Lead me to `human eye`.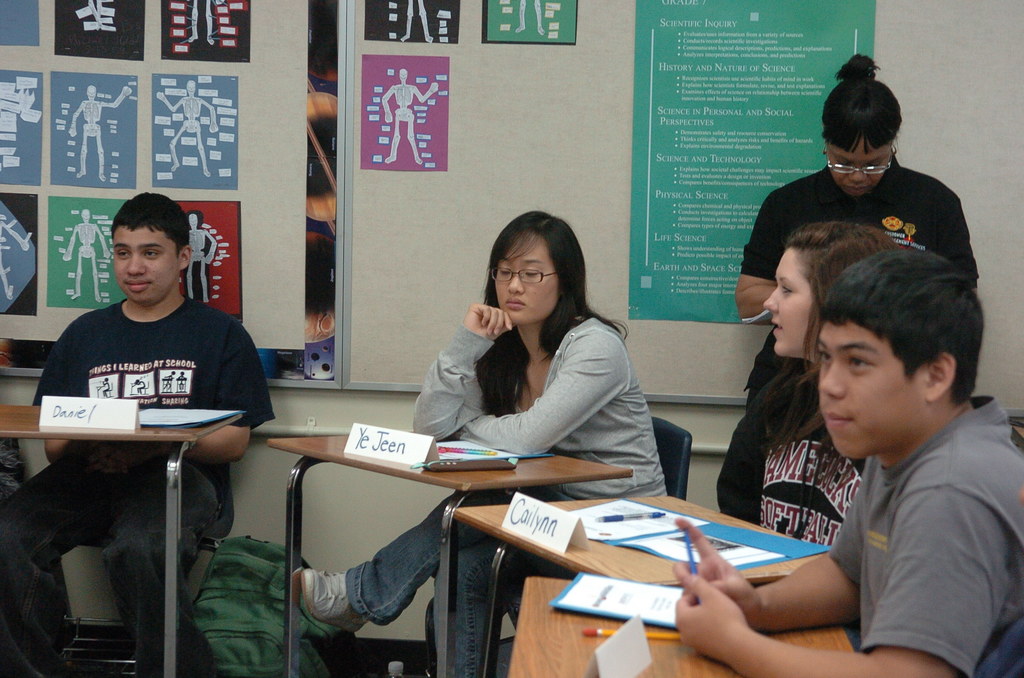
Lead to <box>143,246,159,257</box>.
